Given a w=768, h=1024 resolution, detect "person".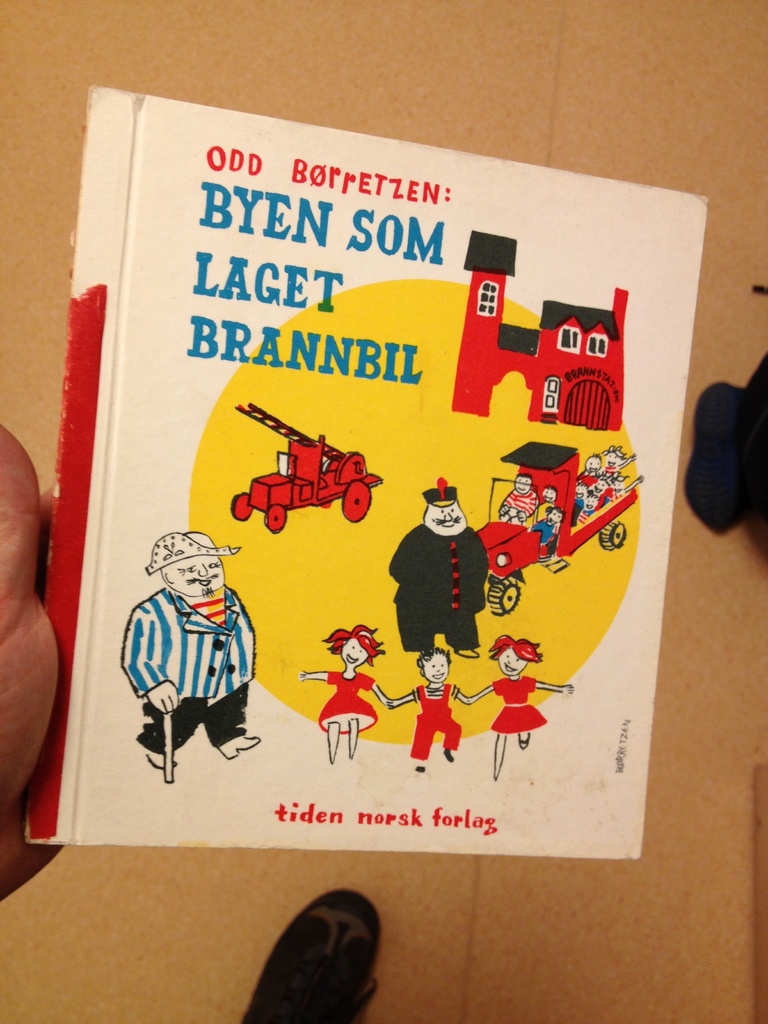
pyautogui.locateOnScreen(122, 538, 267, 762).
